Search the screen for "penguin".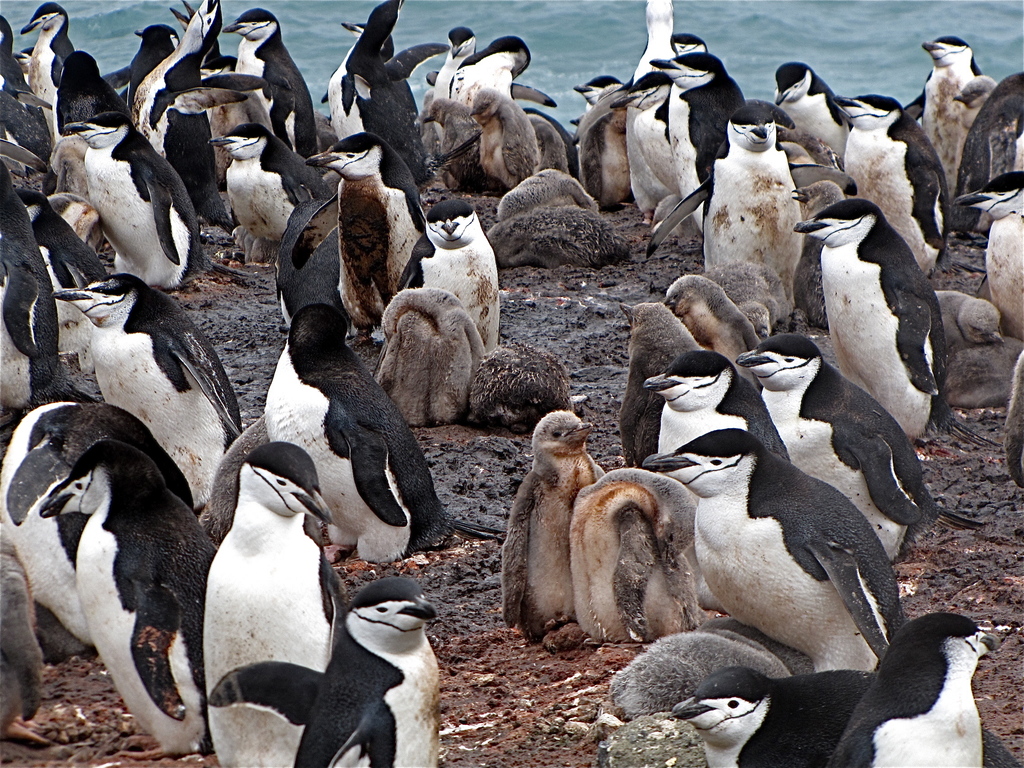
Found at crop(790, 196, 993, 450).
